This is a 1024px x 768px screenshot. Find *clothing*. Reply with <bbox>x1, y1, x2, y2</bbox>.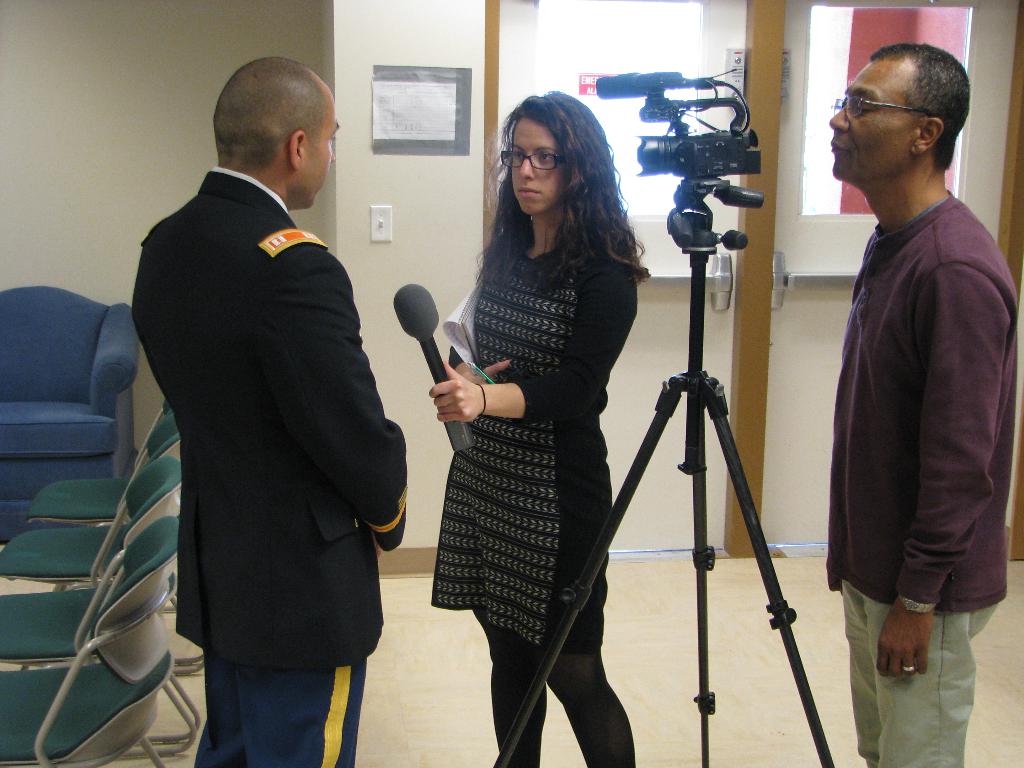
<bbox>131, 164, 412, 767</bbox>.
